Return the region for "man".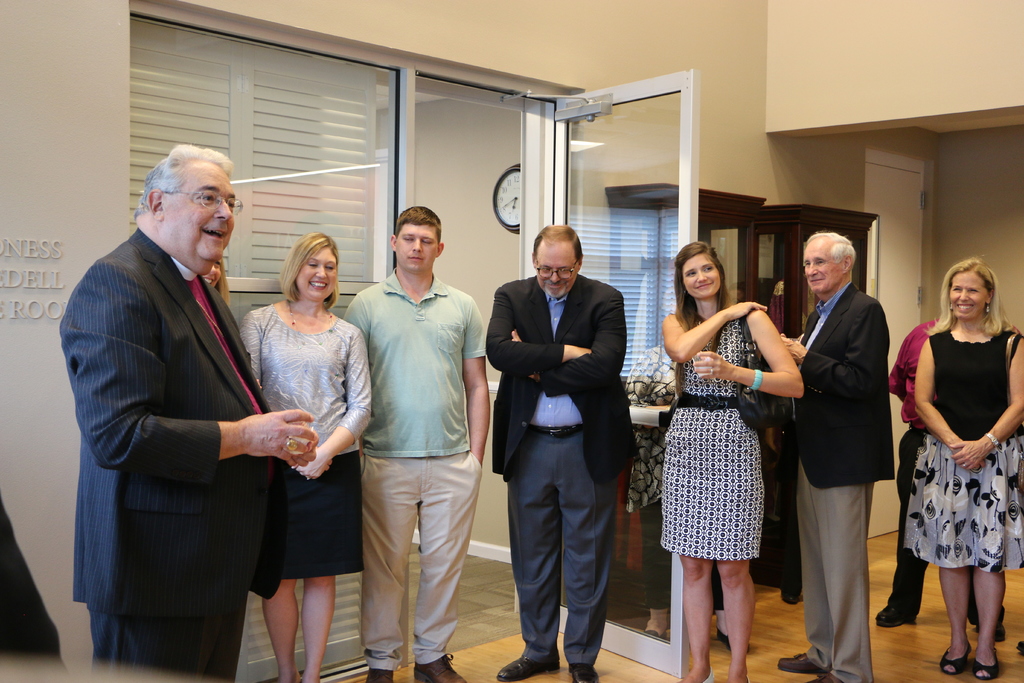
bbox=[774, 233, 879, 682].
